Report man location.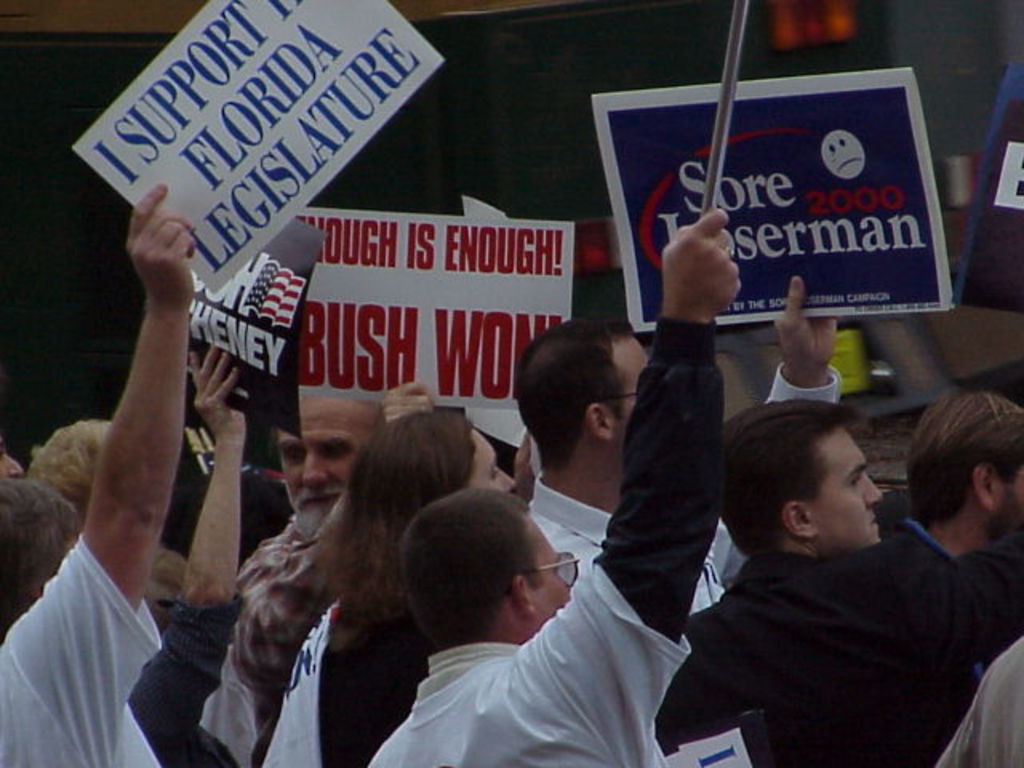
Report: 355:198:754:766.
